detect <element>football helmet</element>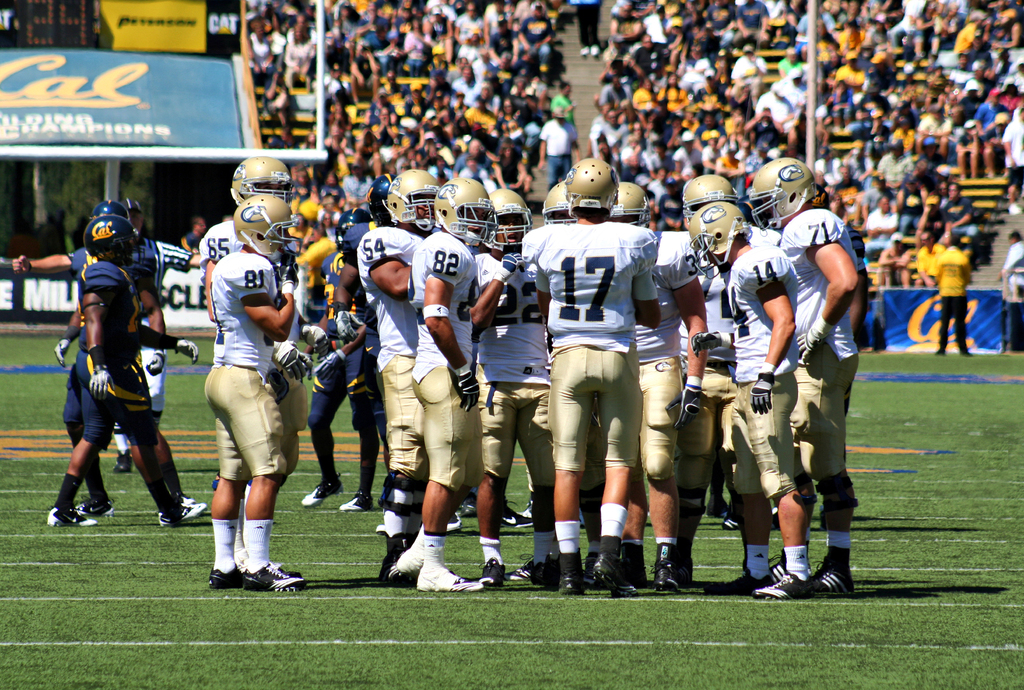
(left=541, top=182, right=582, bottom=228)
